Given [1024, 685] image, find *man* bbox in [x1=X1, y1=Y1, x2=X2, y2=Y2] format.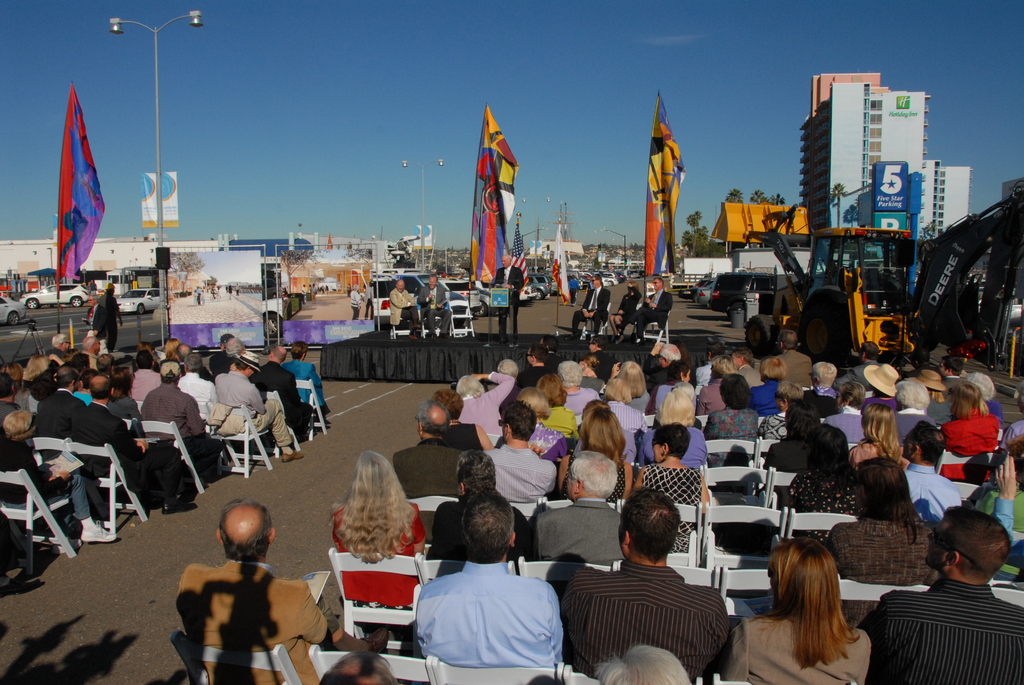
[x1=556, y1=488, x2=729, y2=684].
